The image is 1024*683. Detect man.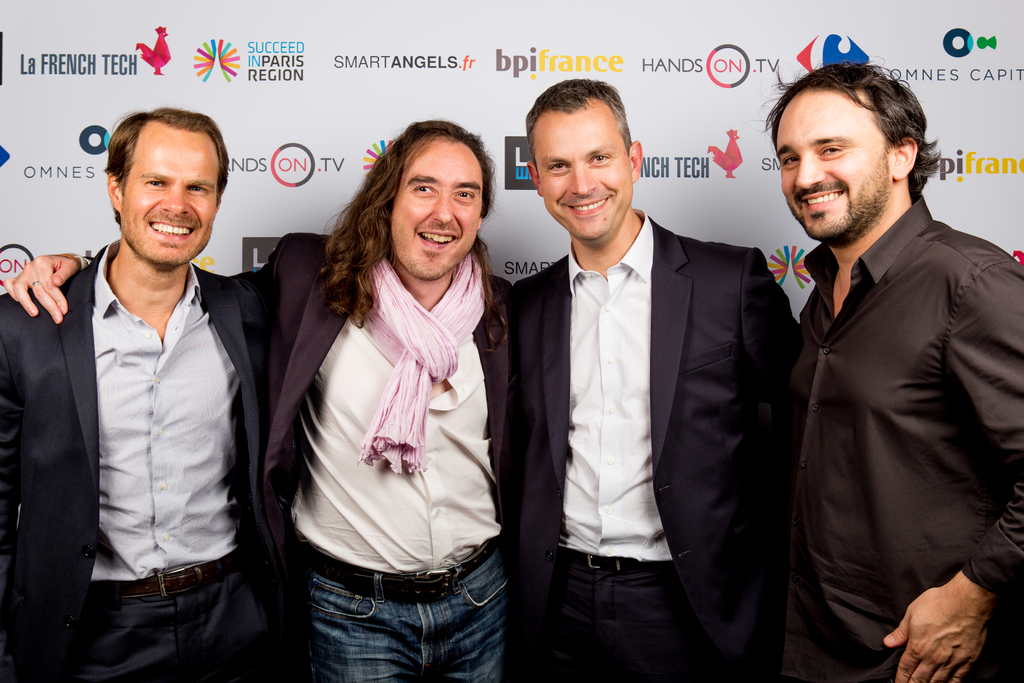
Detection: x1=0, y1=108, x2=277, y2=682.
